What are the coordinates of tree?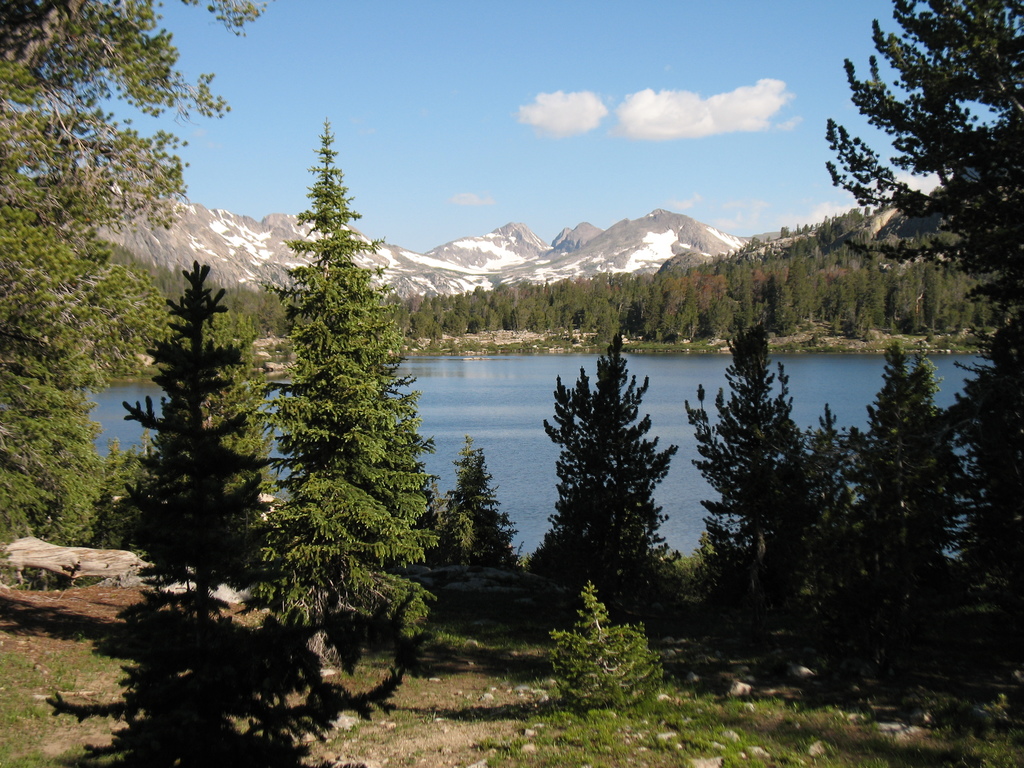
0:0:262:605.
